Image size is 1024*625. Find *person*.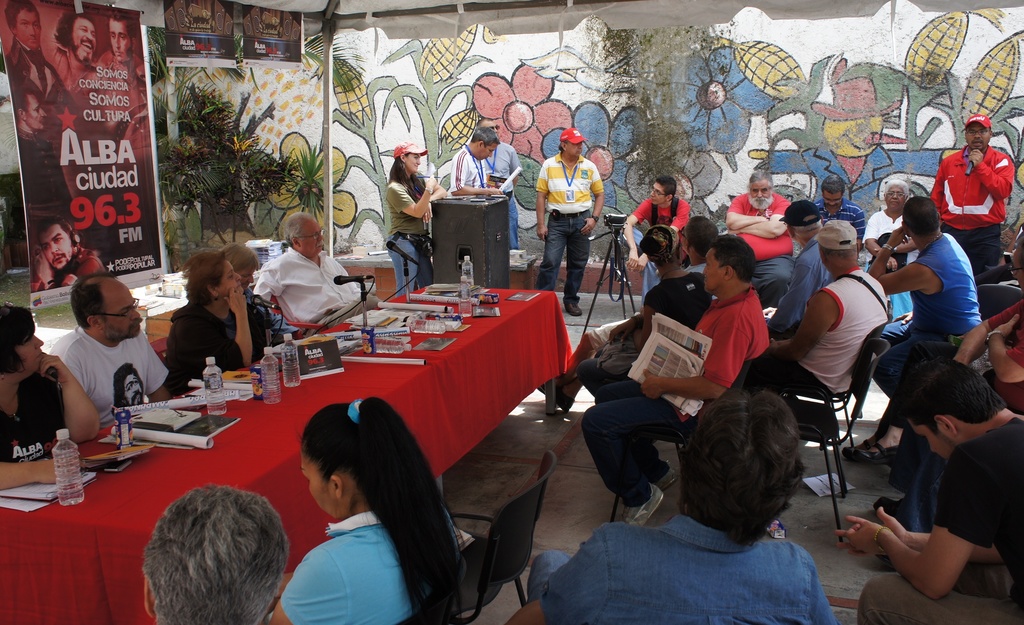
931, 113, 1018, 273.
